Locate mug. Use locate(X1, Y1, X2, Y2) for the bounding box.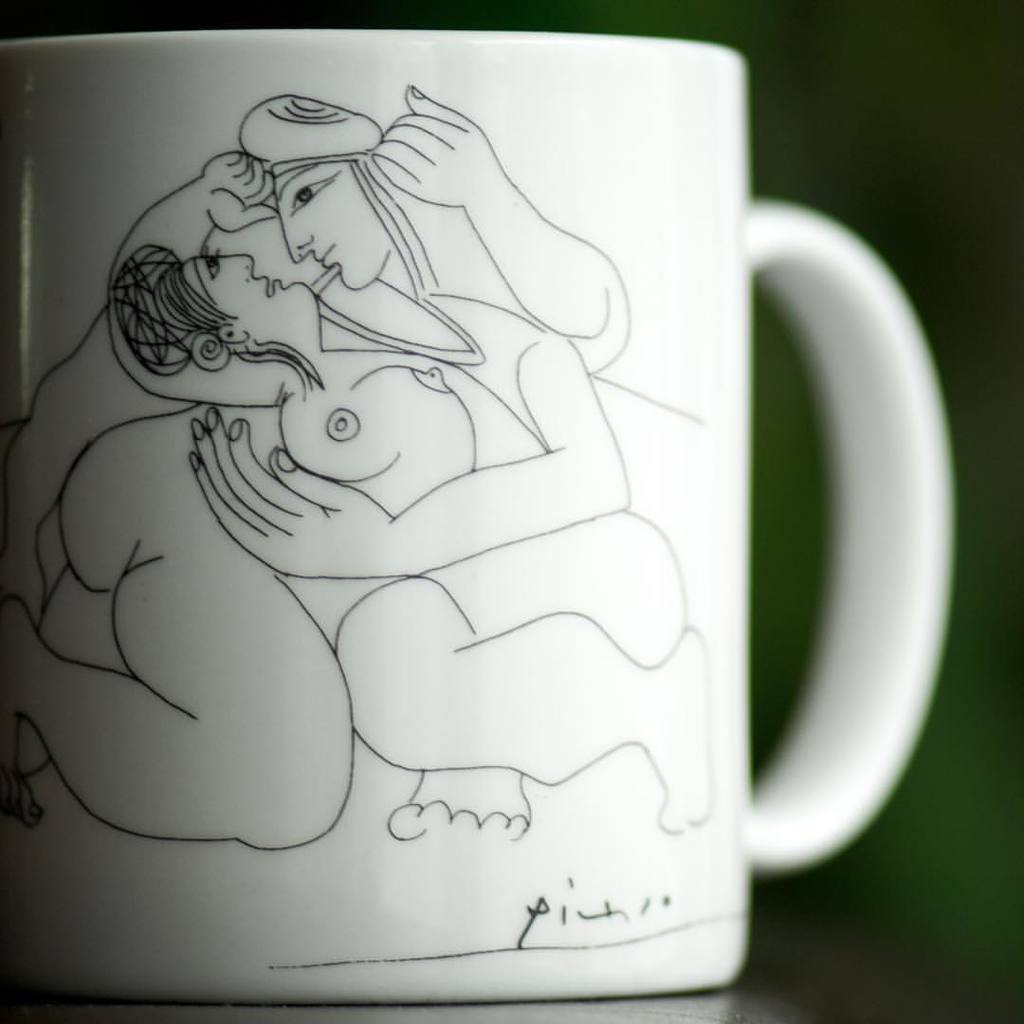
locate(0, 27, 960, 999).
